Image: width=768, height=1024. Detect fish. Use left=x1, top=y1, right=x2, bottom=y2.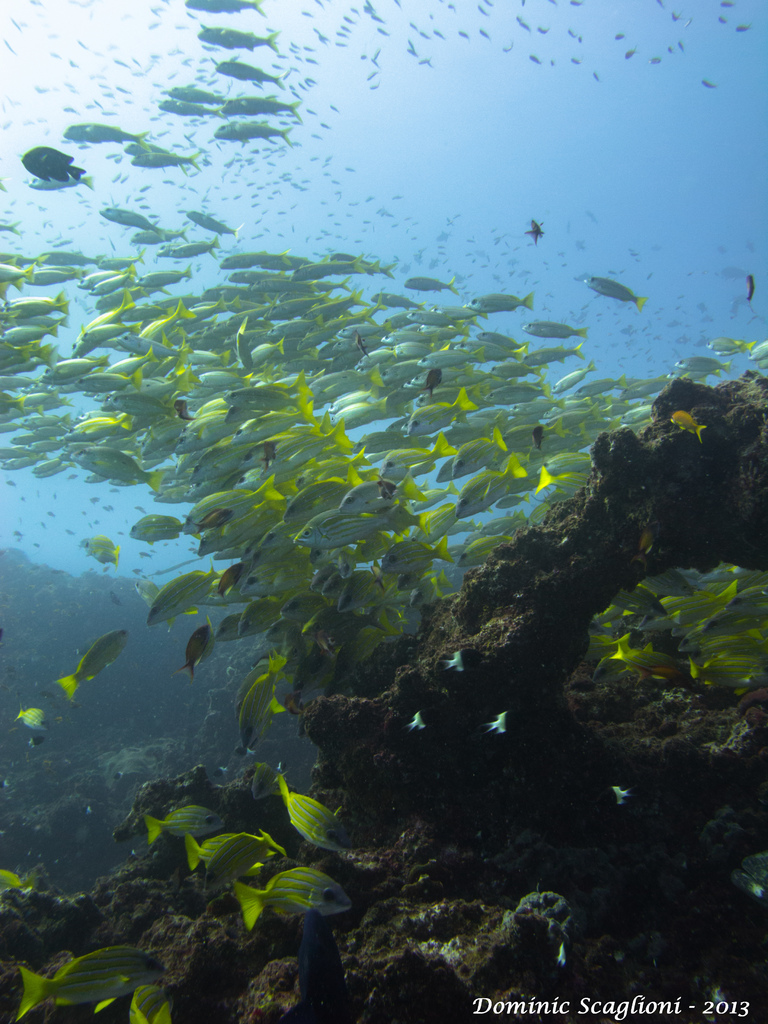
left=133, top=156, right=200, bottom=172.
